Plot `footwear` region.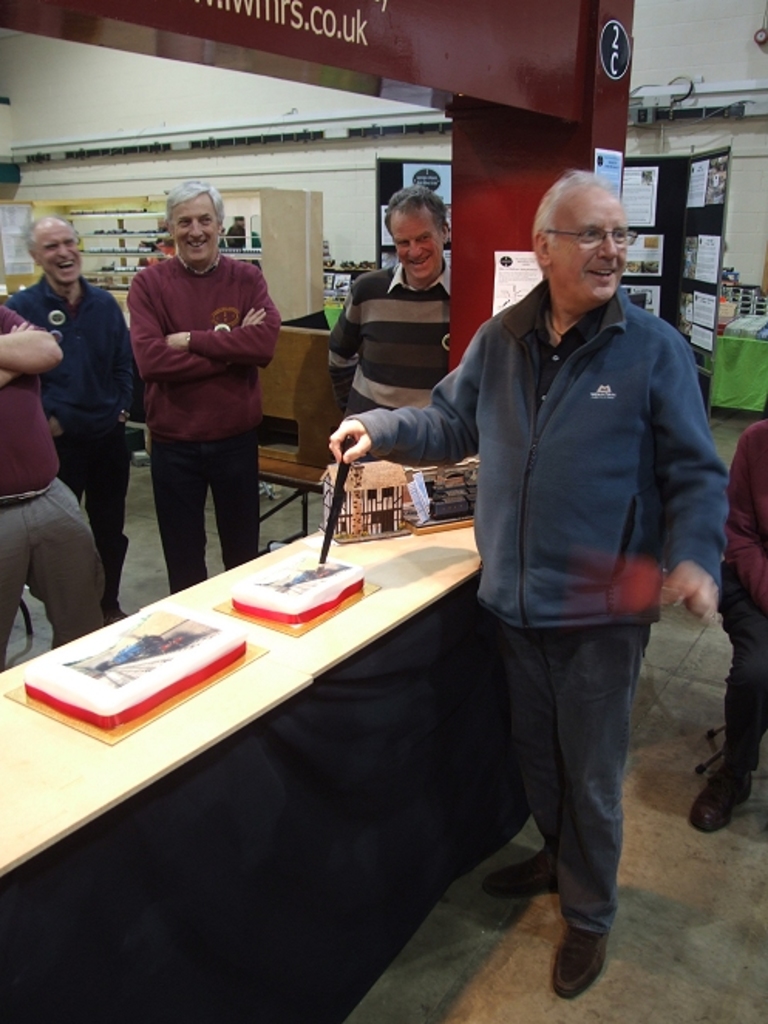
Plotted at [left=479, top=826, right=578, bottom=904].
